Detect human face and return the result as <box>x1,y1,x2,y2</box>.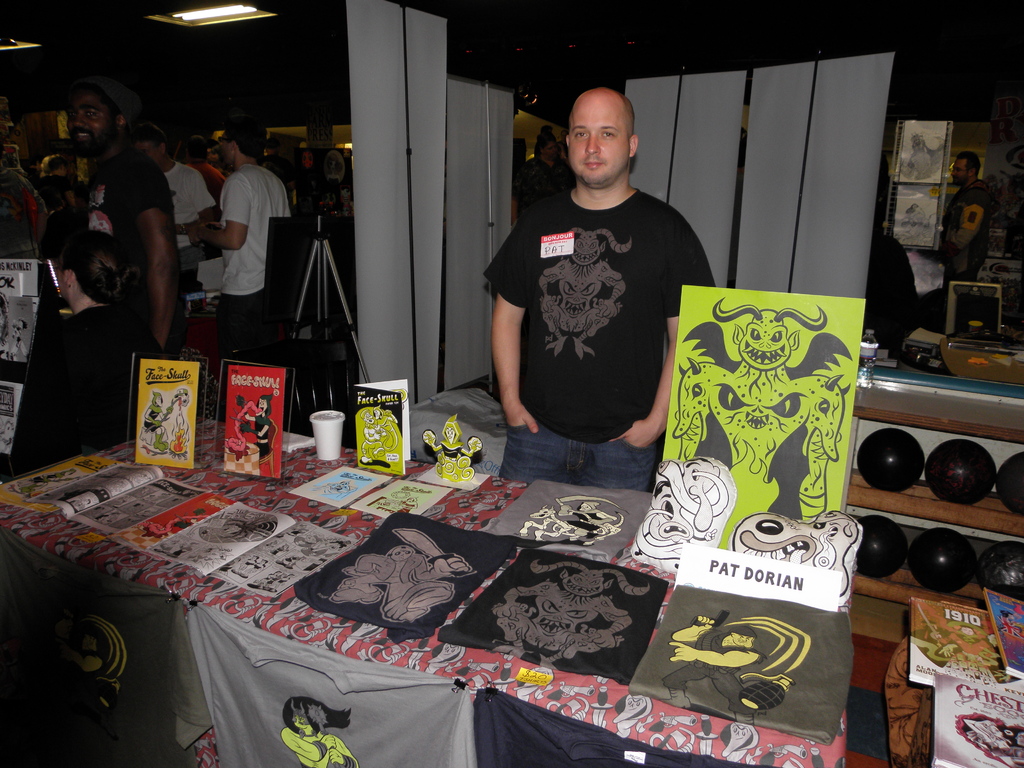
<box>134,138,163,170</box>.
